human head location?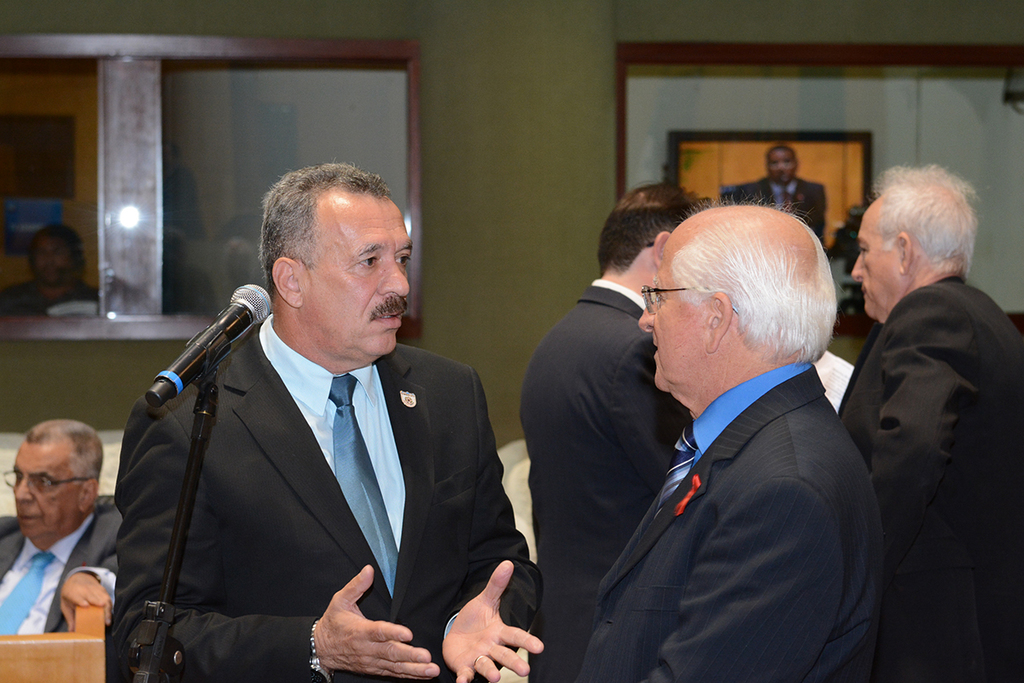
pyautogui.locateOnScreen(2, 423, 108, 543)
